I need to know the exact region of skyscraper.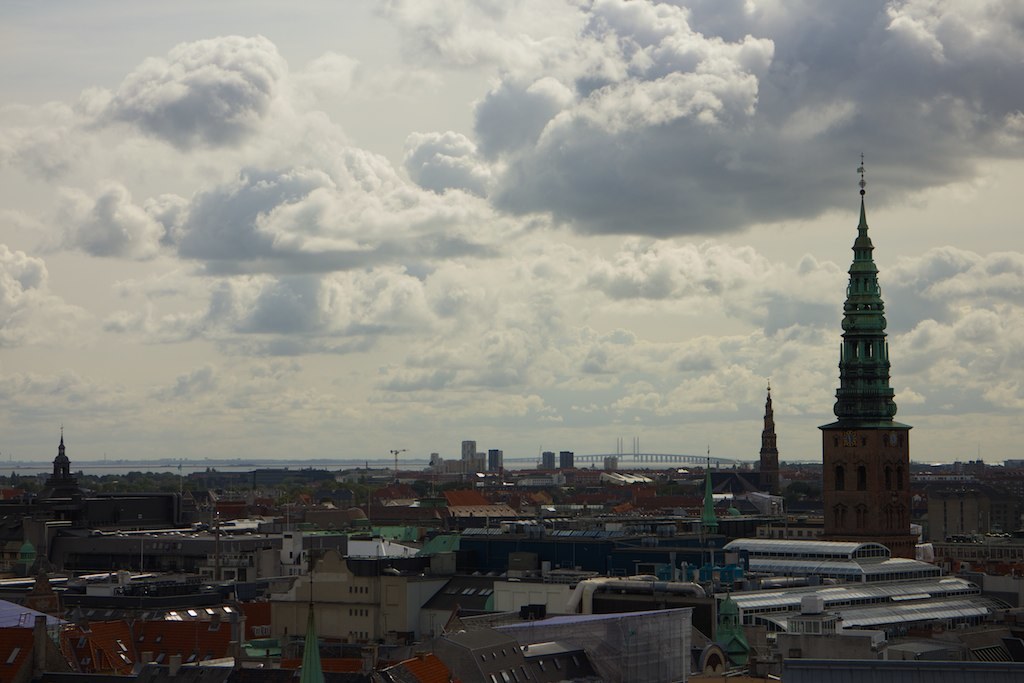
Region: detection(799, 162, 935, 546).
